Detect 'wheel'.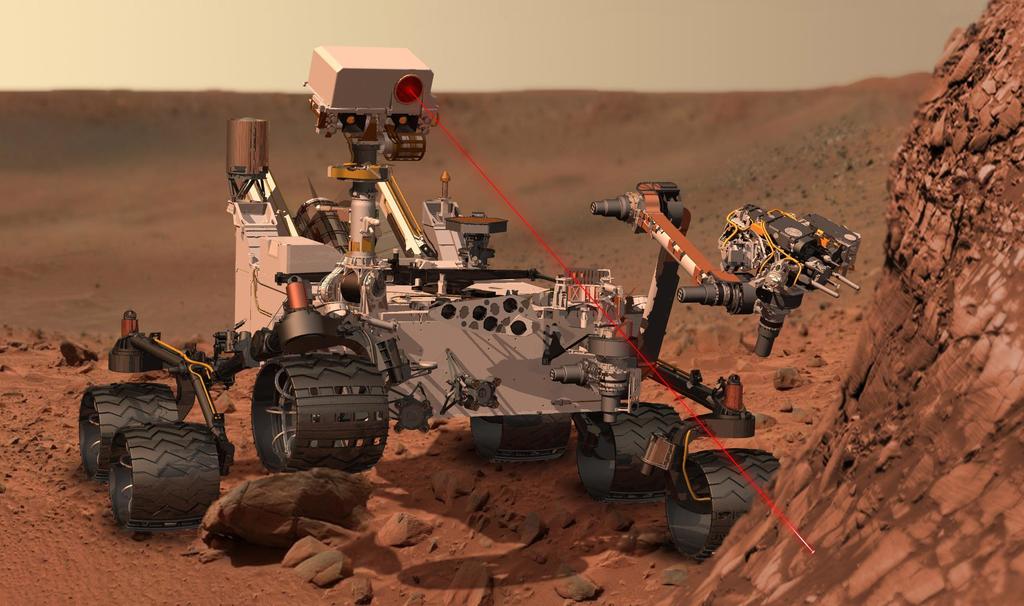
Detected at [665, 448, 776, 565].
